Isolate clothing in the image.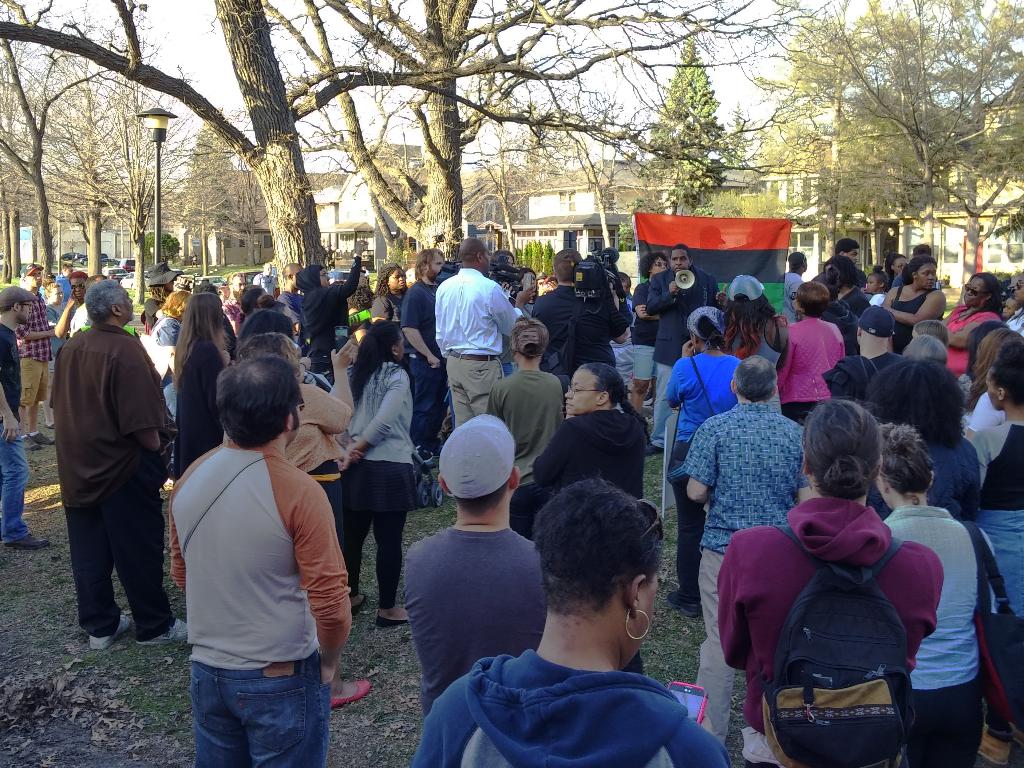
Isolated region: box(183, 334, 228, 466).
